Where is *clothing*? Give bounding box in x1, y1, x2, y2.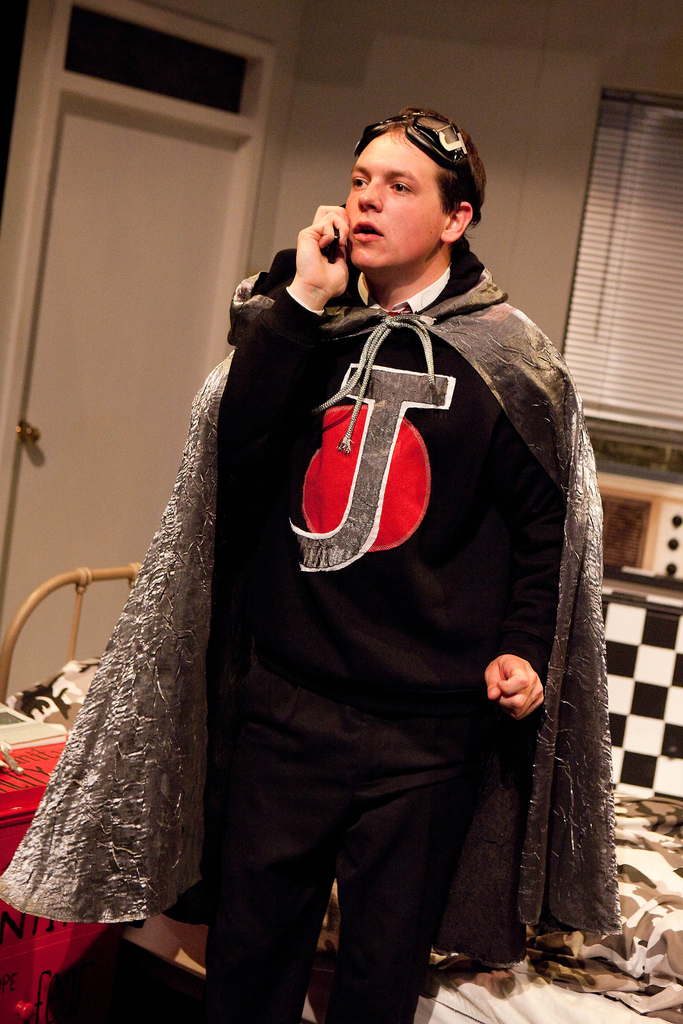
0, 228, 625, 1023.
